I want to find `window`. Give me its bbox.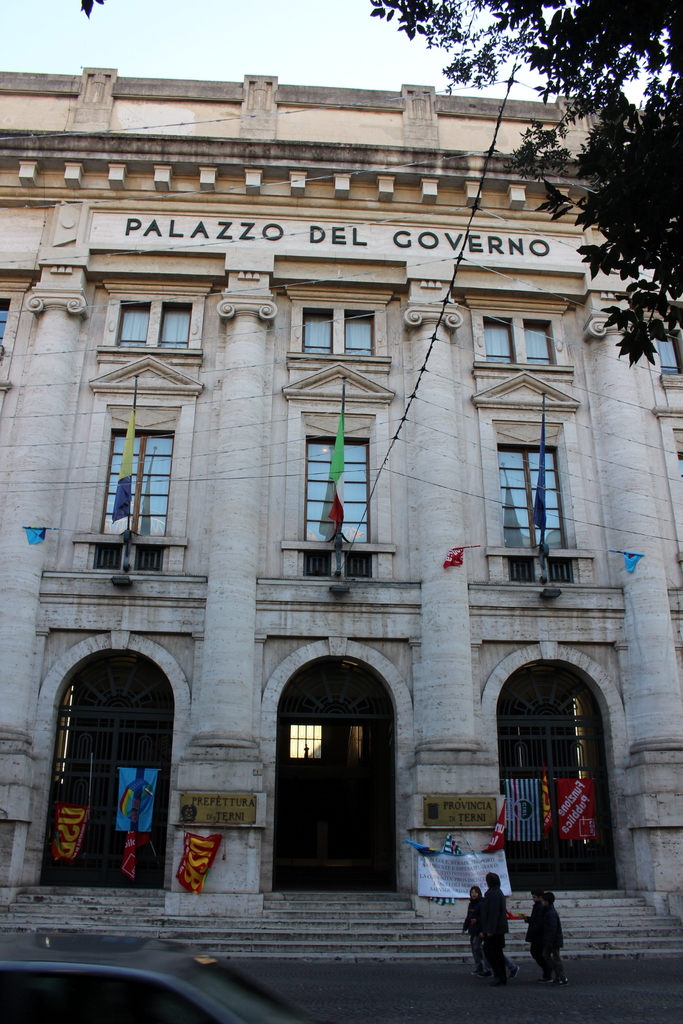
bbox(114, 299, 193, 349).
